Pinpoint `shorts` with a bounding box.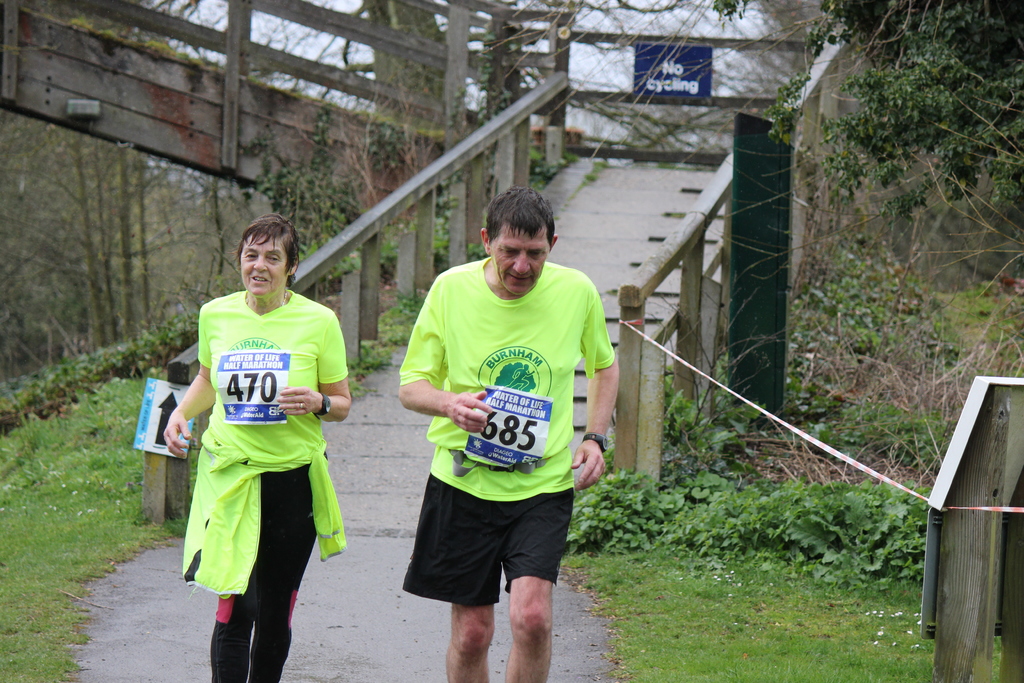
[386,500,579,613].
